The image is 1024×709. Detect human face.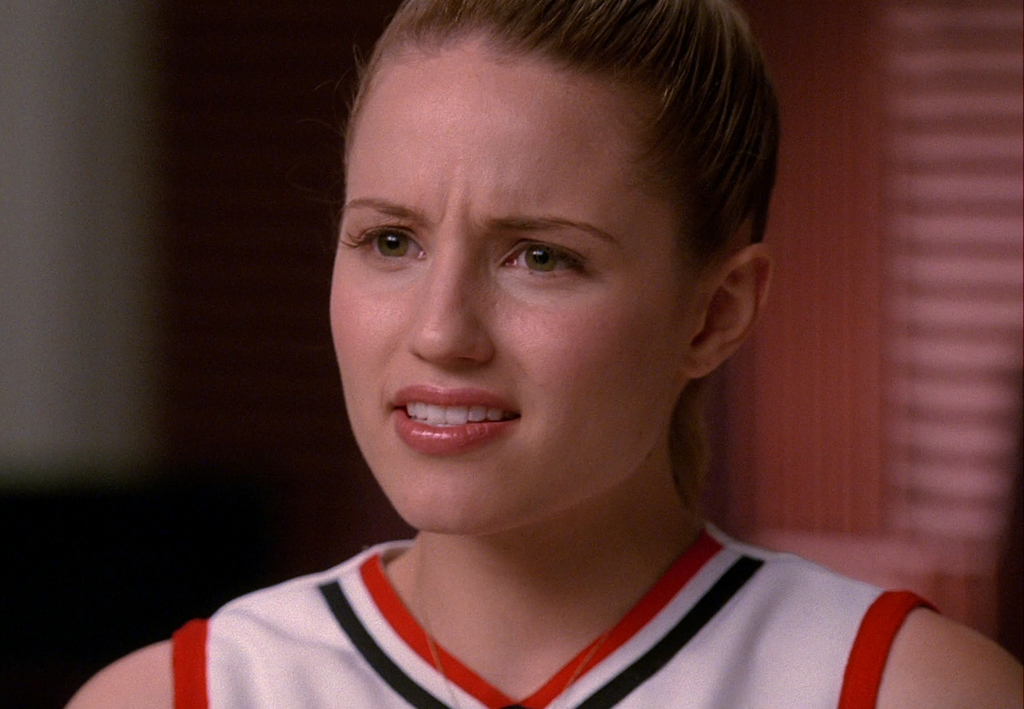
Detection: {"left": 330, "top": 35, "right": 688, "bottom": 537}.
